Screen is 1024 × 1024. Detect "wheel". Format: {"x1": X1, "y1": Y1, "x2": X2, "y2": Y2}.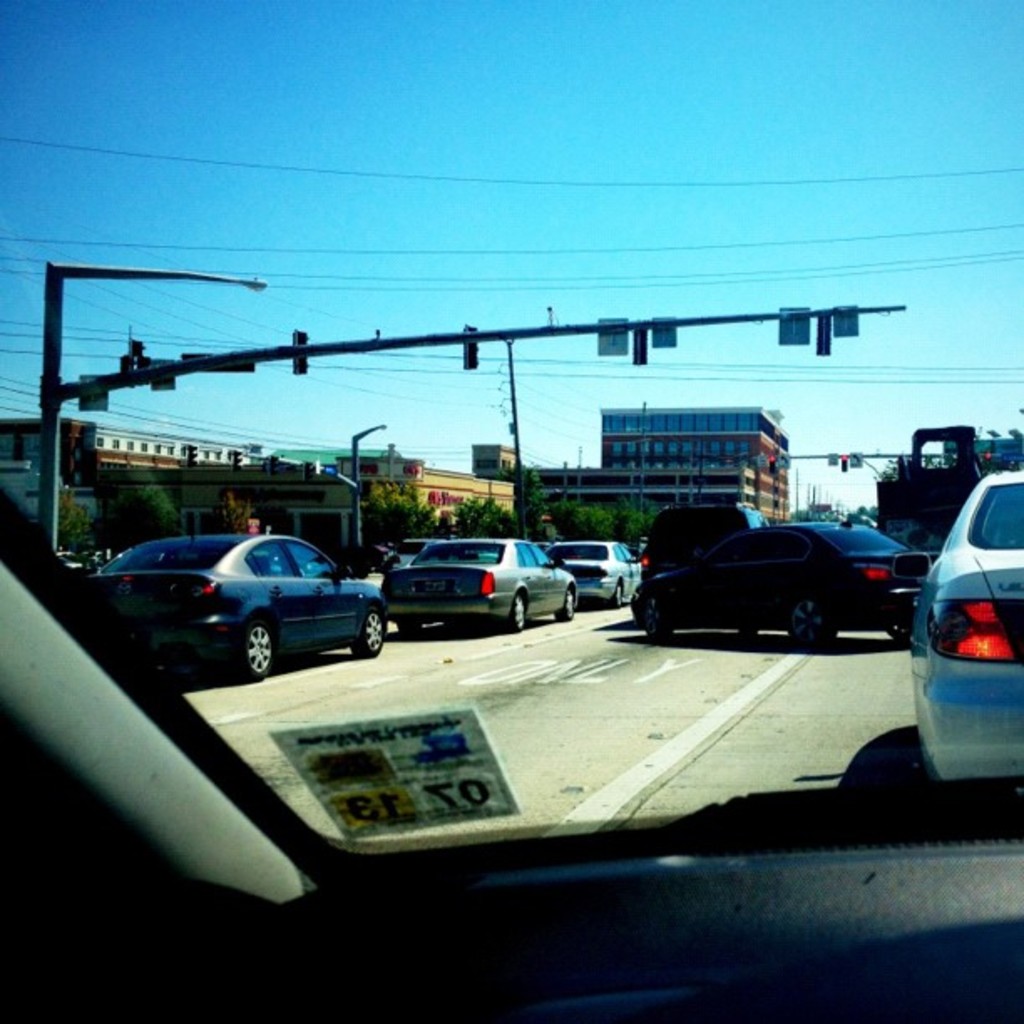
{"x1": 786, "y1": 602, "x2": 838, "y2": 653}.
